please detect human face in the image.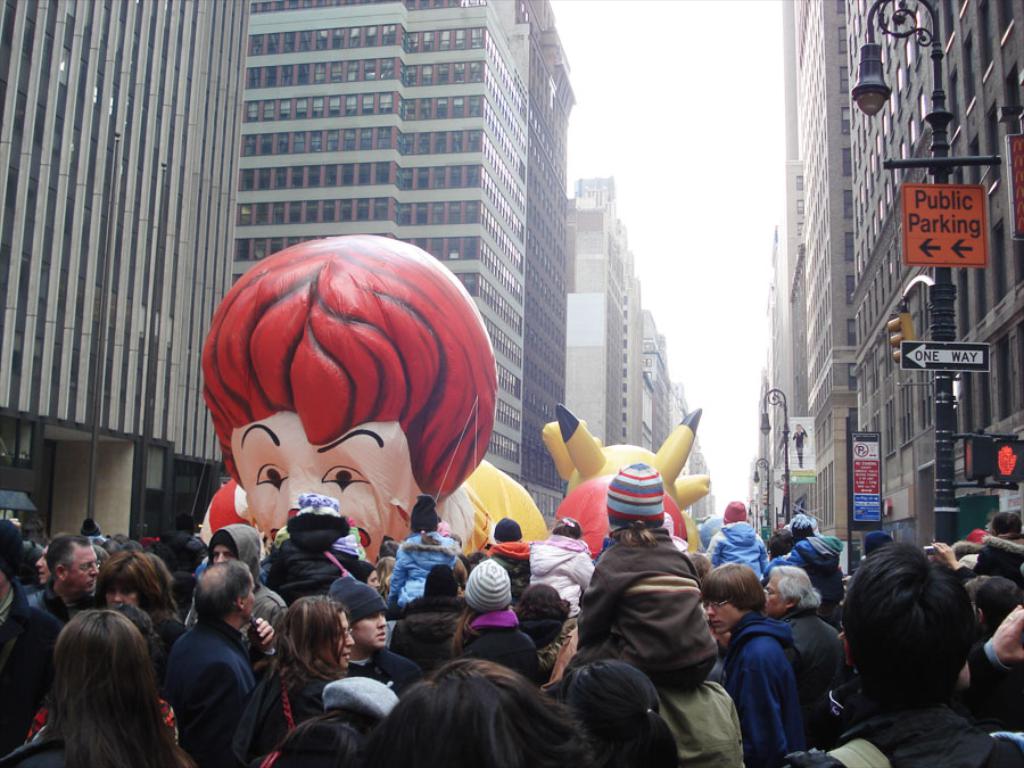
<bbox>213, 540, 237, 561</bbox>.
